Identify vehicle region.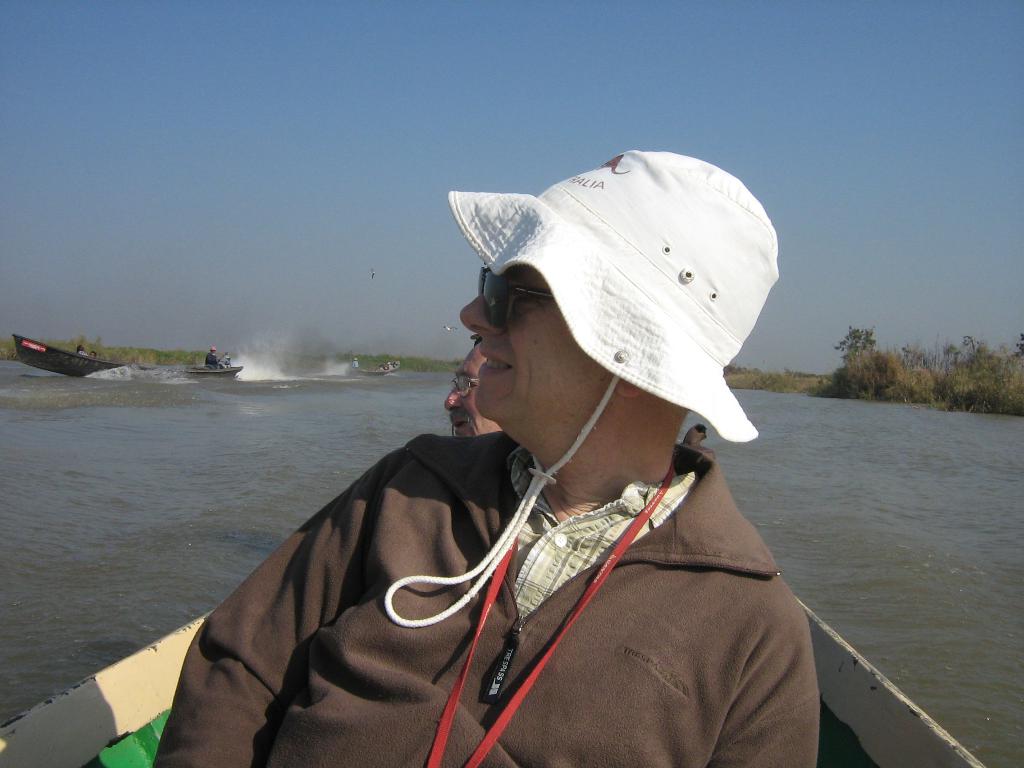
Region: l=14, t=334, r=243, b=382.
